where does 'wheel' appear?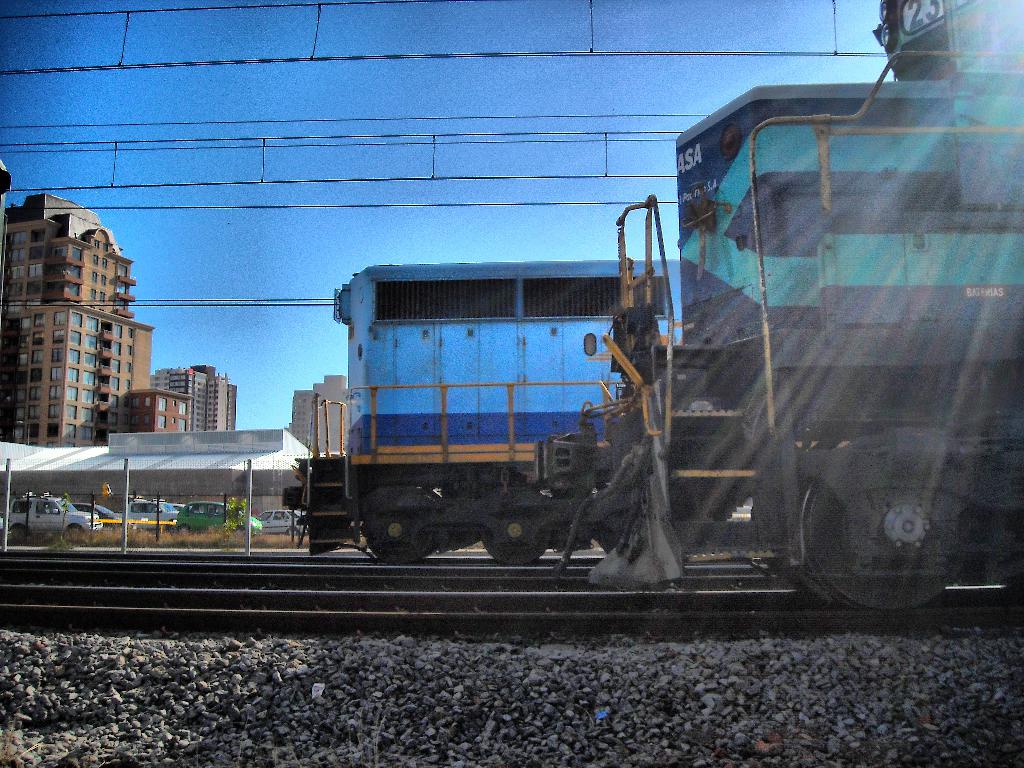
Appears at select_region(484, 486, 541, 567).
